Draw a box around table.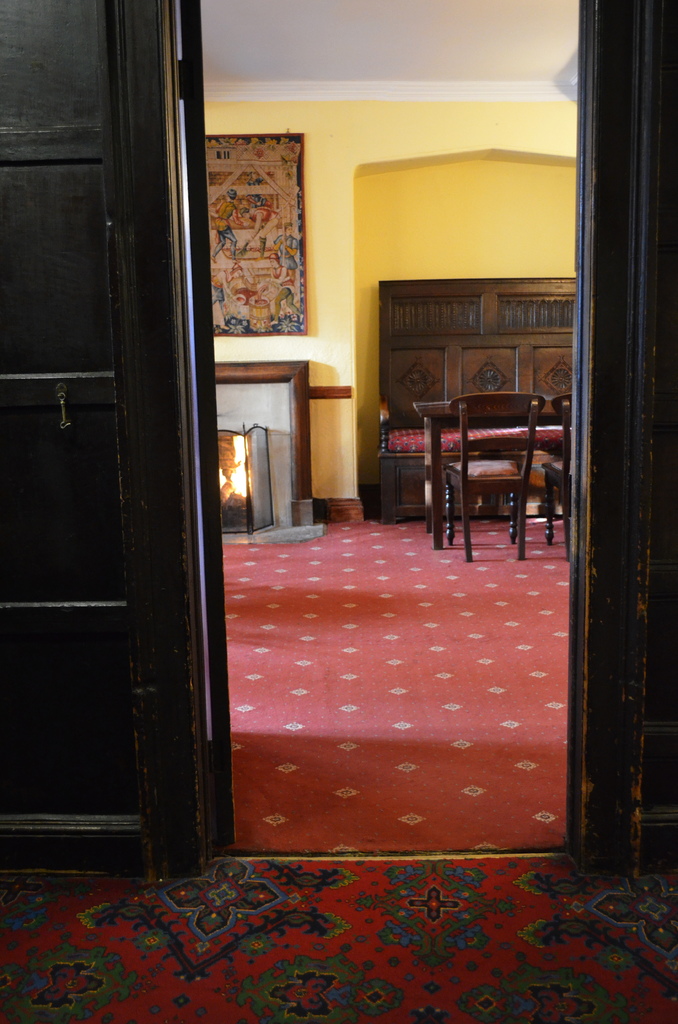
bbox=(418, 404, 556, 550).
